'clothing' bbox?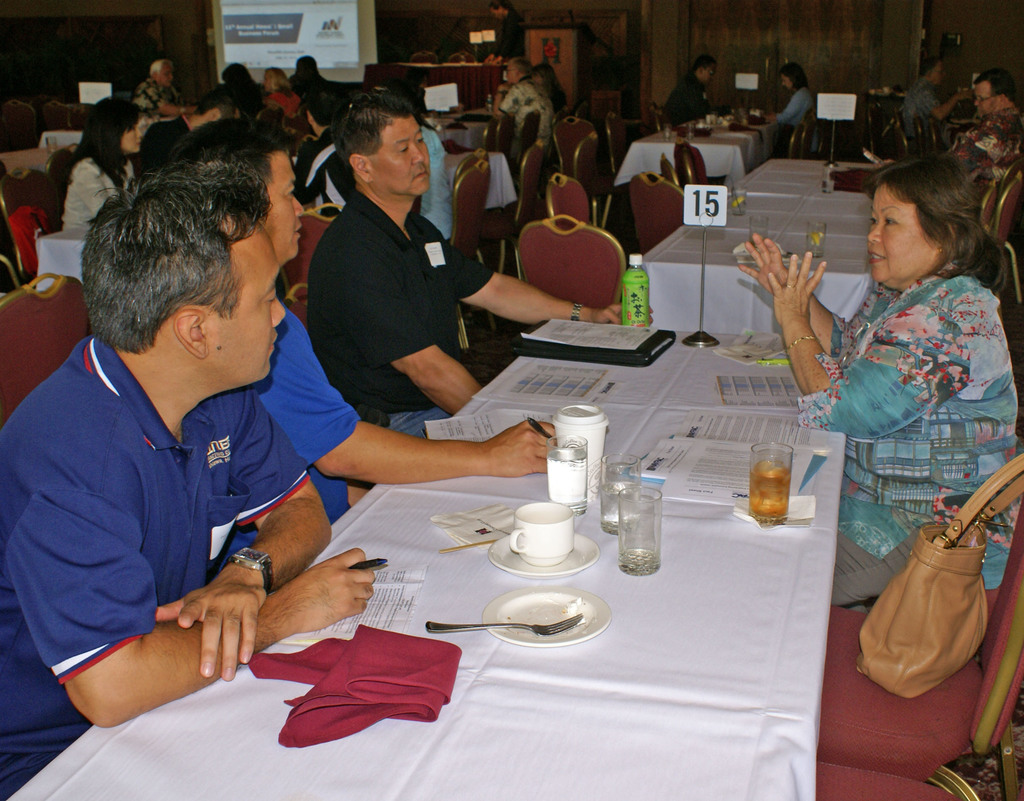
[664, 74, 716, 127]
